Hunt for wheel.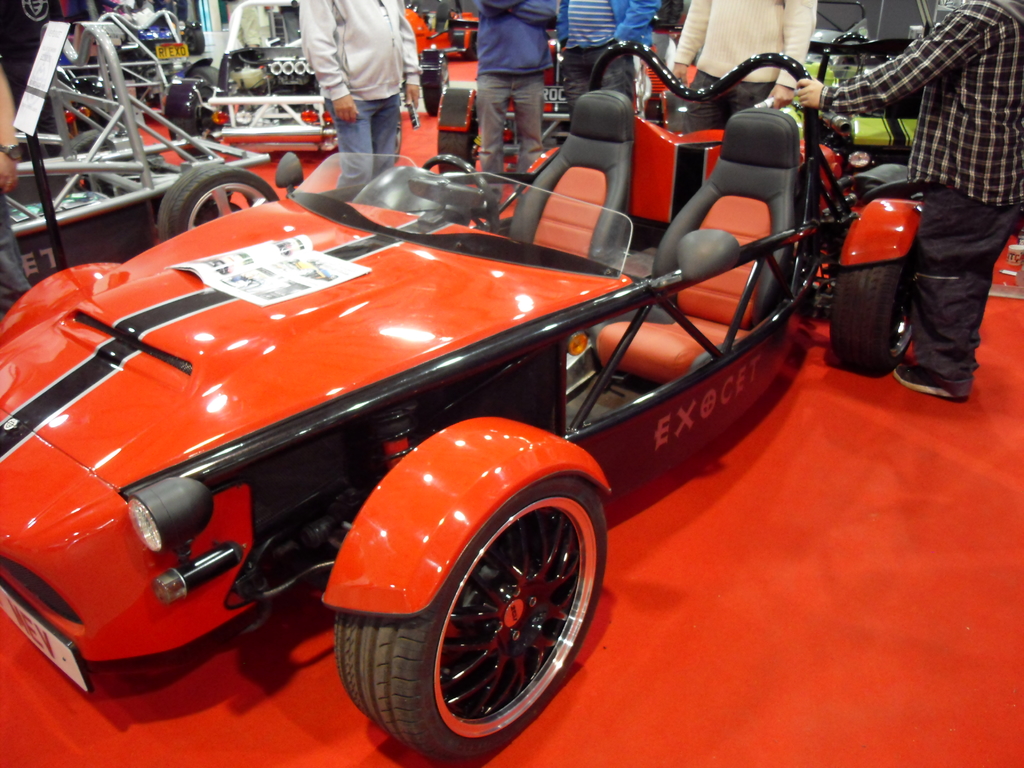
Hunted down at bbox=[419, 154, 499, 230].
